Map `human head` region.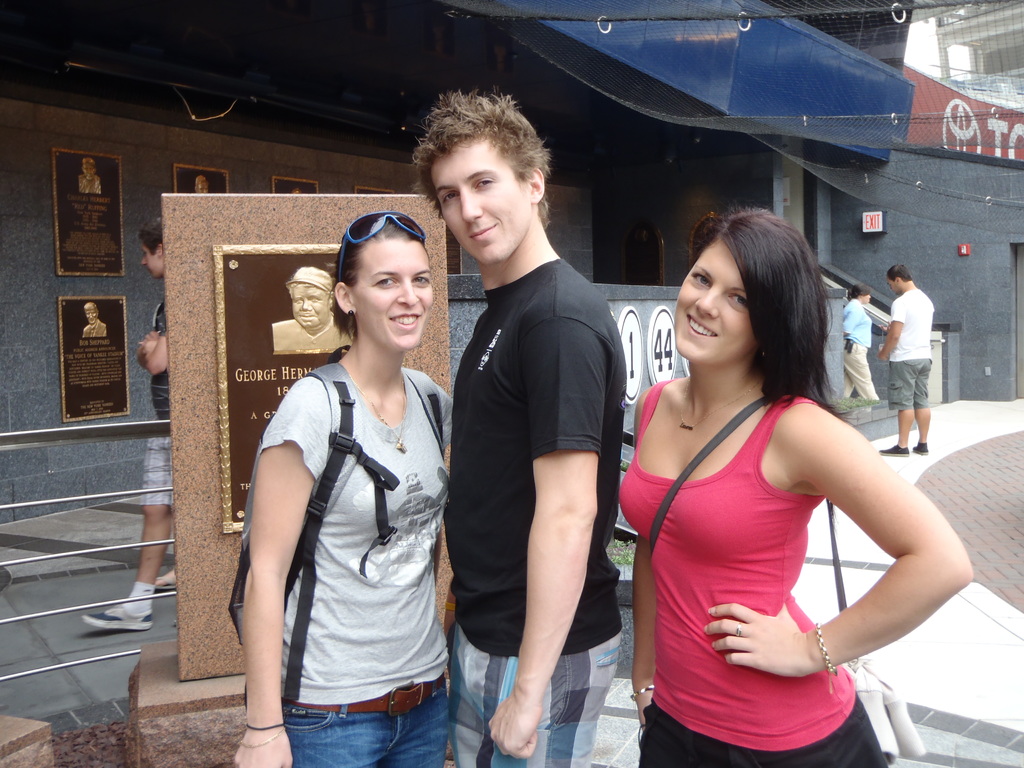
Mapped to 84,157,95,180.
